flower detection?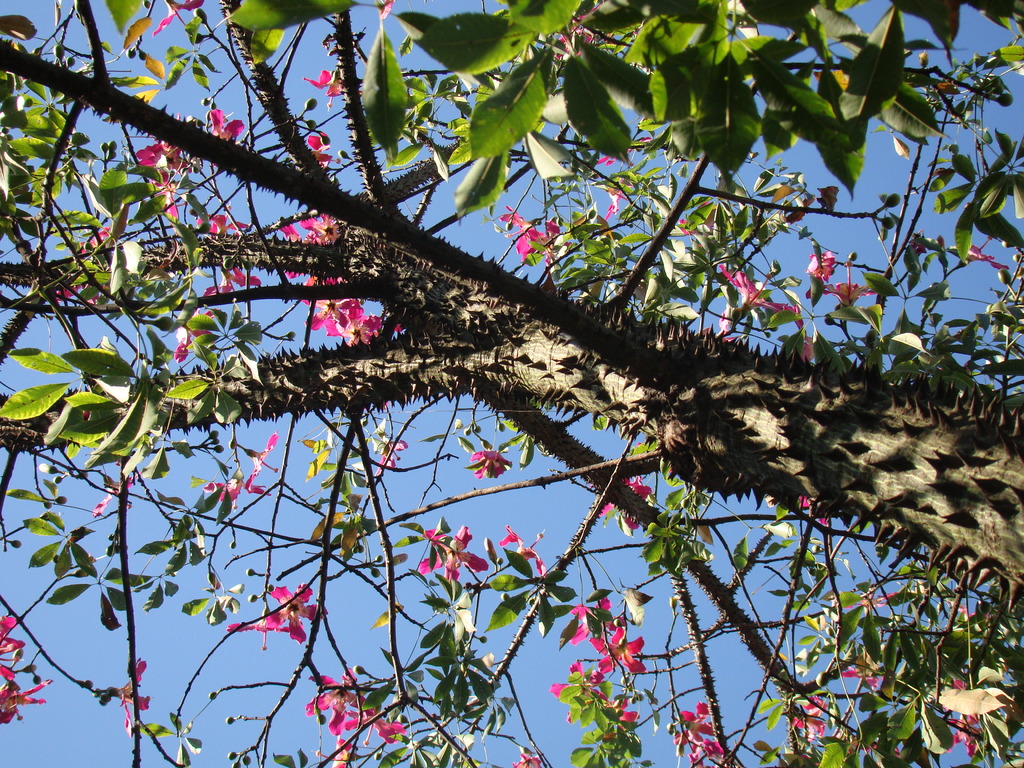
809,247,831,291
